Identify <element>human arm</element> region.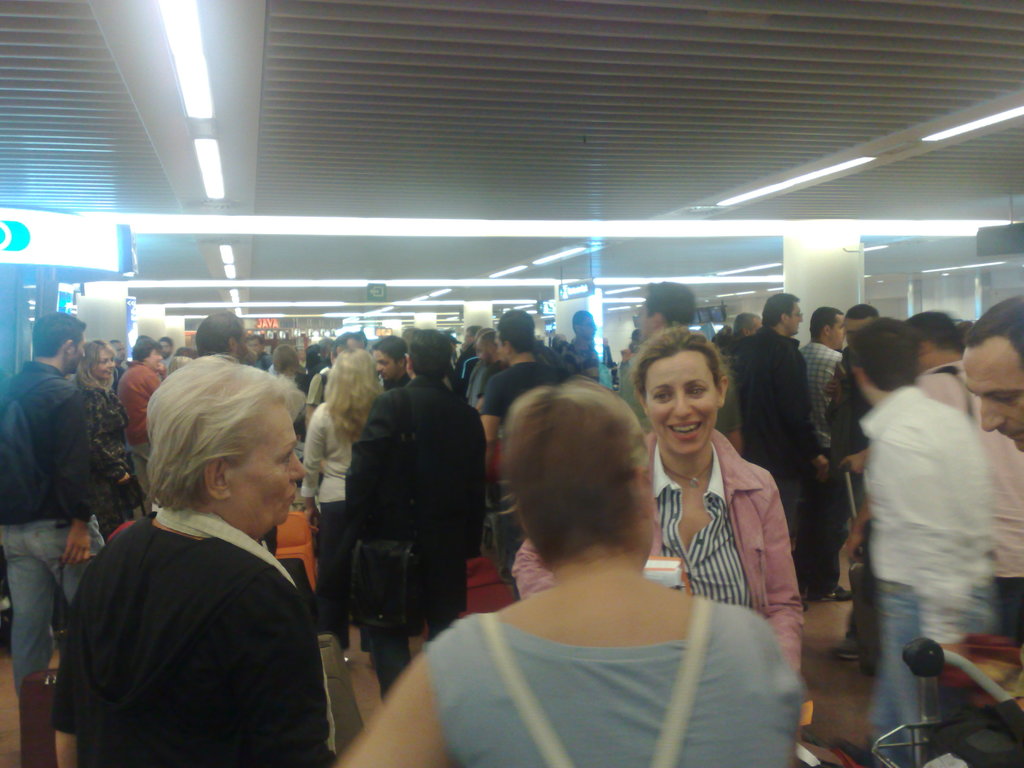
Region: 831 490 881 569.
